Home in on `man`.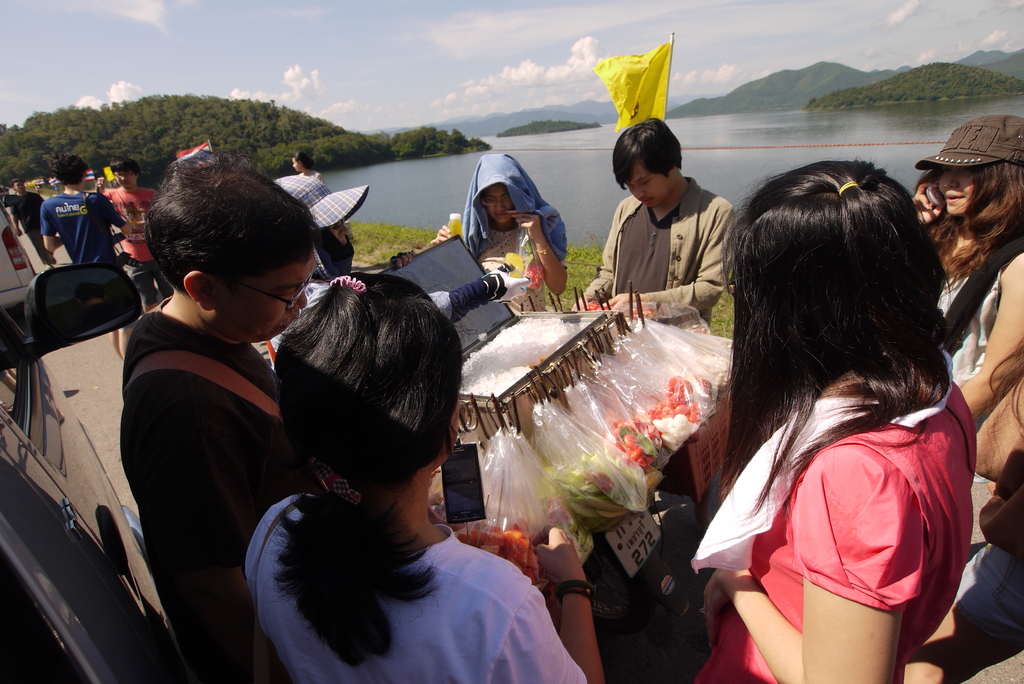
Homed in at [left=4, top=177, right=52, bottom=264].
